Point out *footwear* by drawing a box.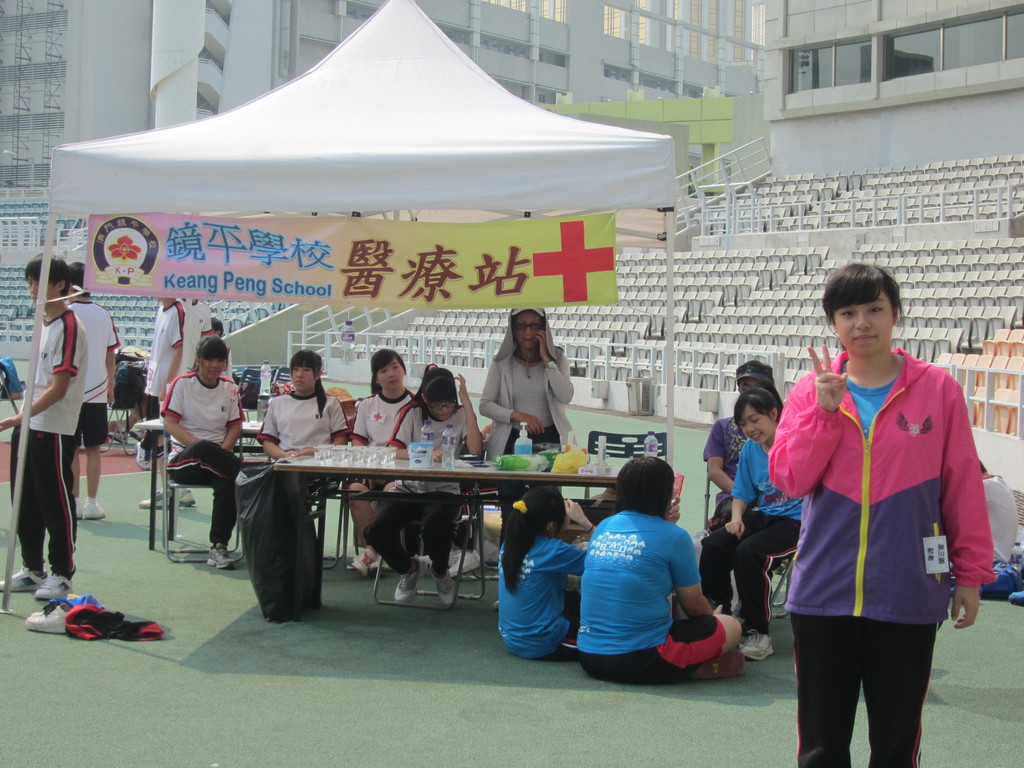
bbox=(74, 491, 84, 524).
